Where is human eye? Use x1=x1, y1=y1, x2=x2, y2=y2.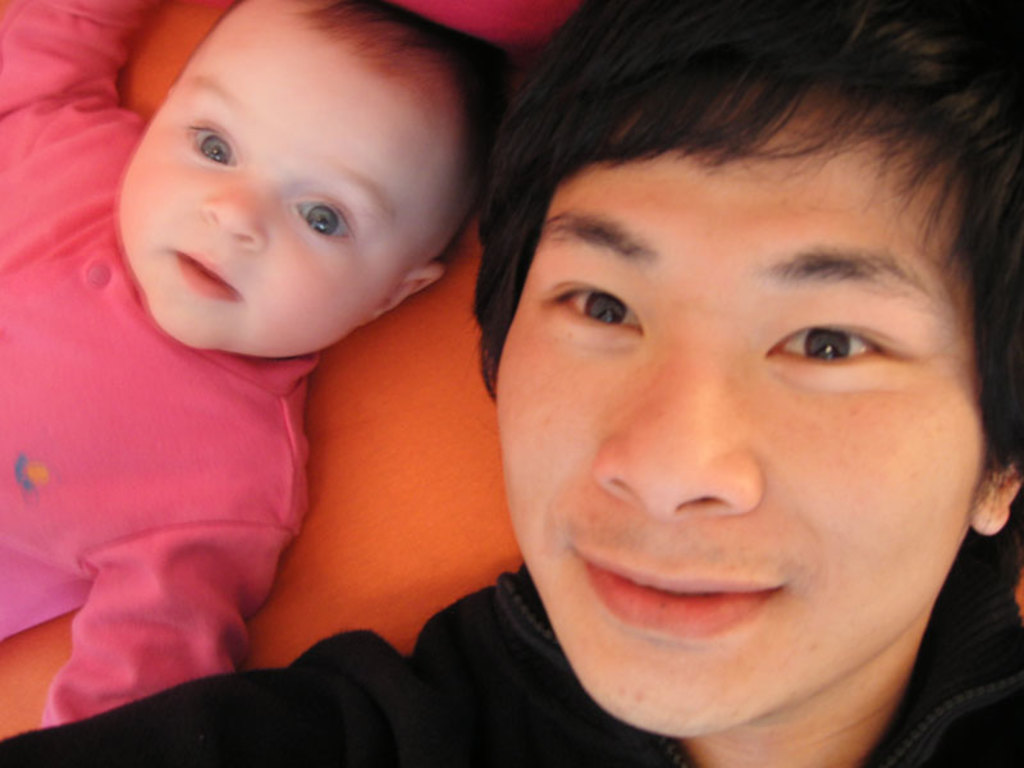
x1=289, y1=196, x2=356, y2=242.
